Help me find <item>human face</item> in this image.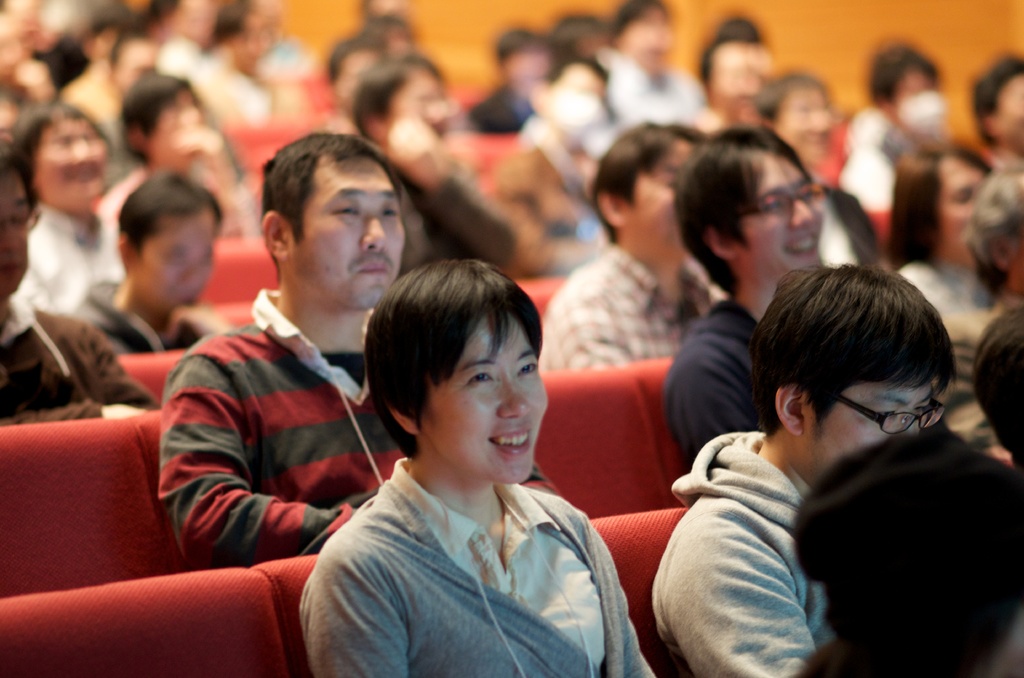
Found it: [540,61,607,143].
